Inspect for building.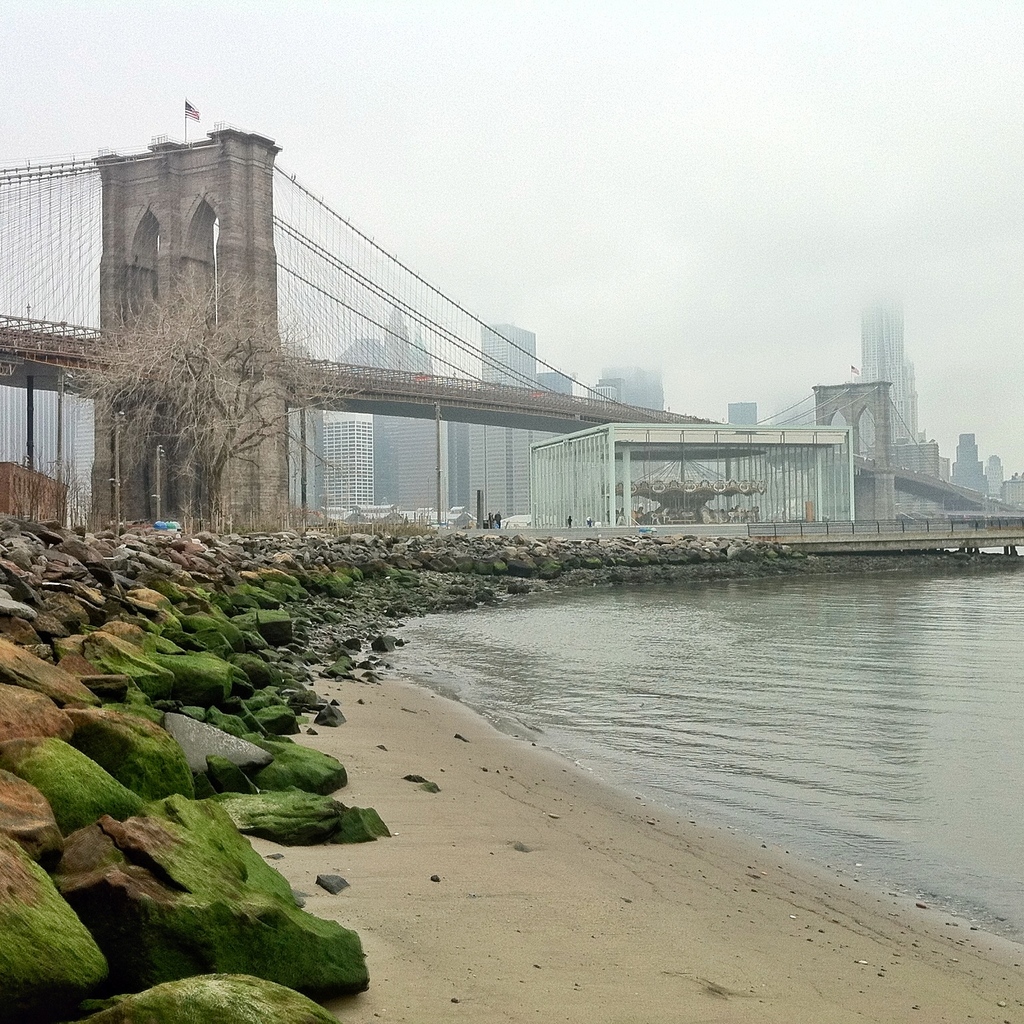
Inspection: bbox=[31, 383, 70, 484].
